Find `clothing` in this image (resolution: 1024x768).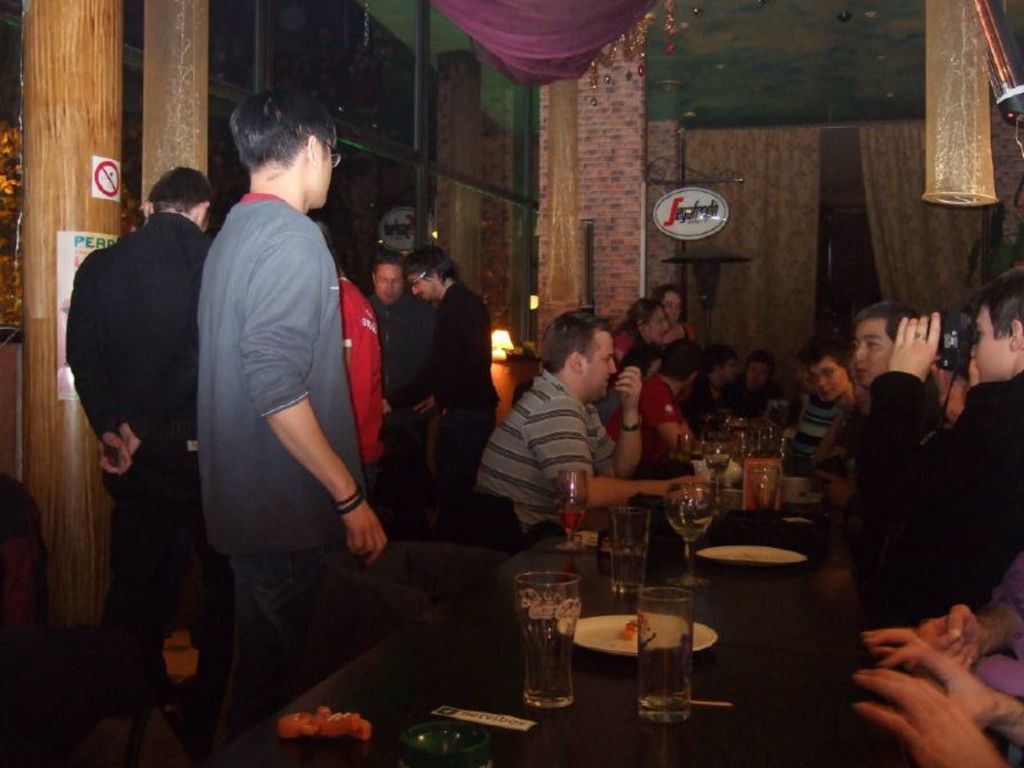
<region>58, 188, 219, 726</region>.
